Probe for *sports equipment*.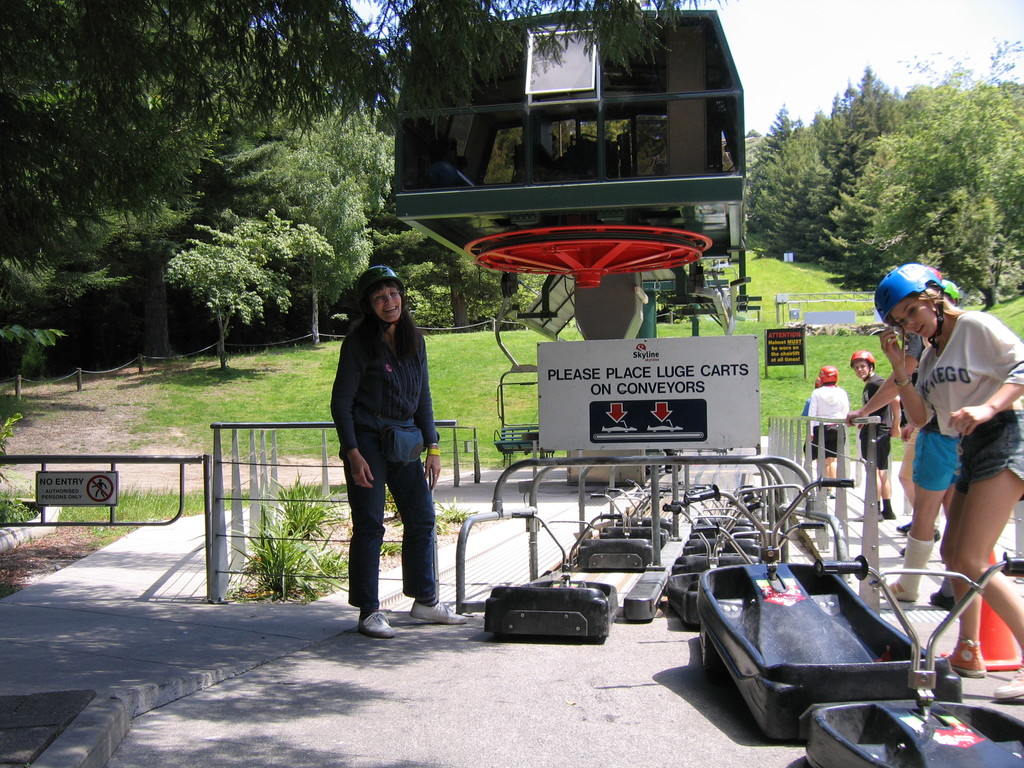
Probe result: region(818, 365, 836, 383).
